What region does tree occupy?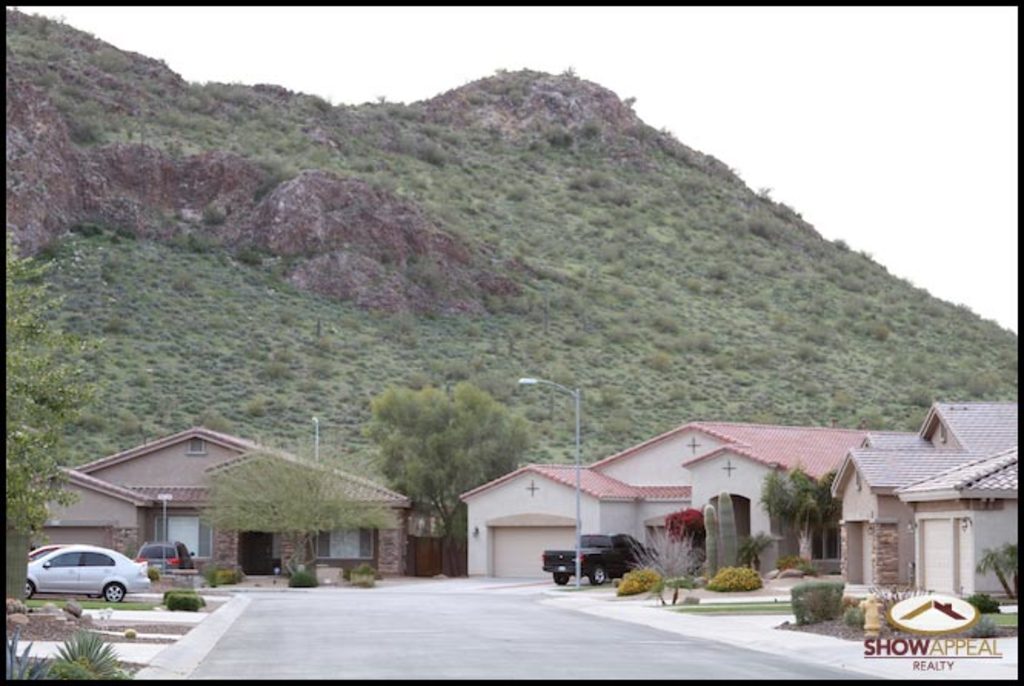
(x1=0, y1=258, x2=134, y2=560).
